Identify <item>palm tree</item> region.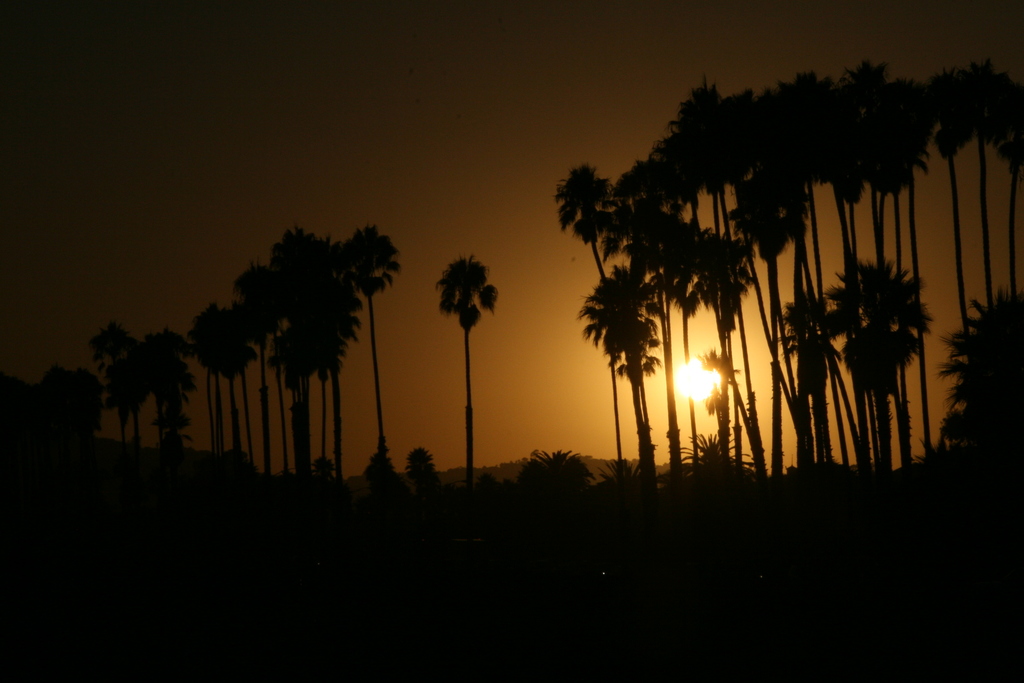
Region: {"x1": 571, "y1": 161, "x2": 626, "y2": 461}.
